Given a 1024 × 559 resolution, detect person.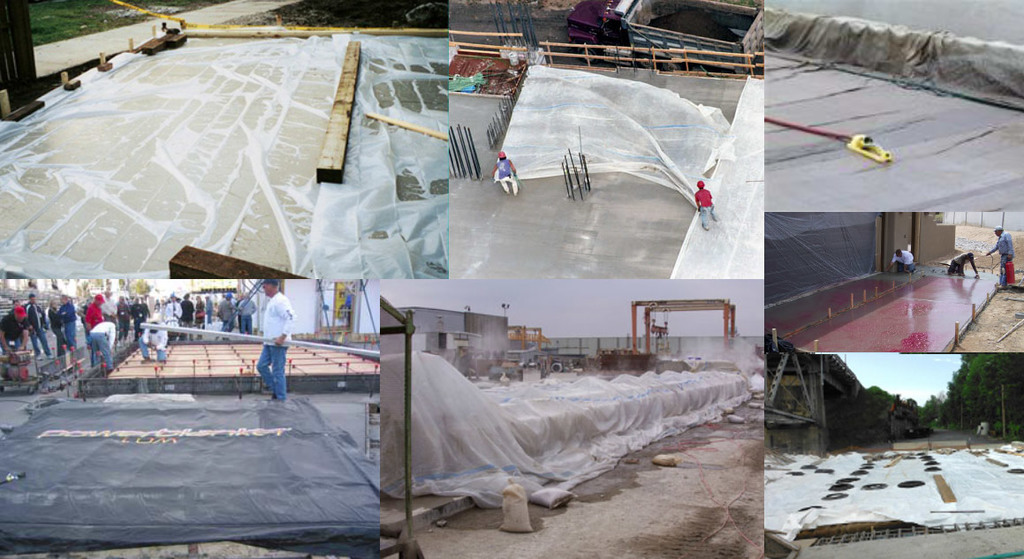
box(986, 225, 1020, 294).
